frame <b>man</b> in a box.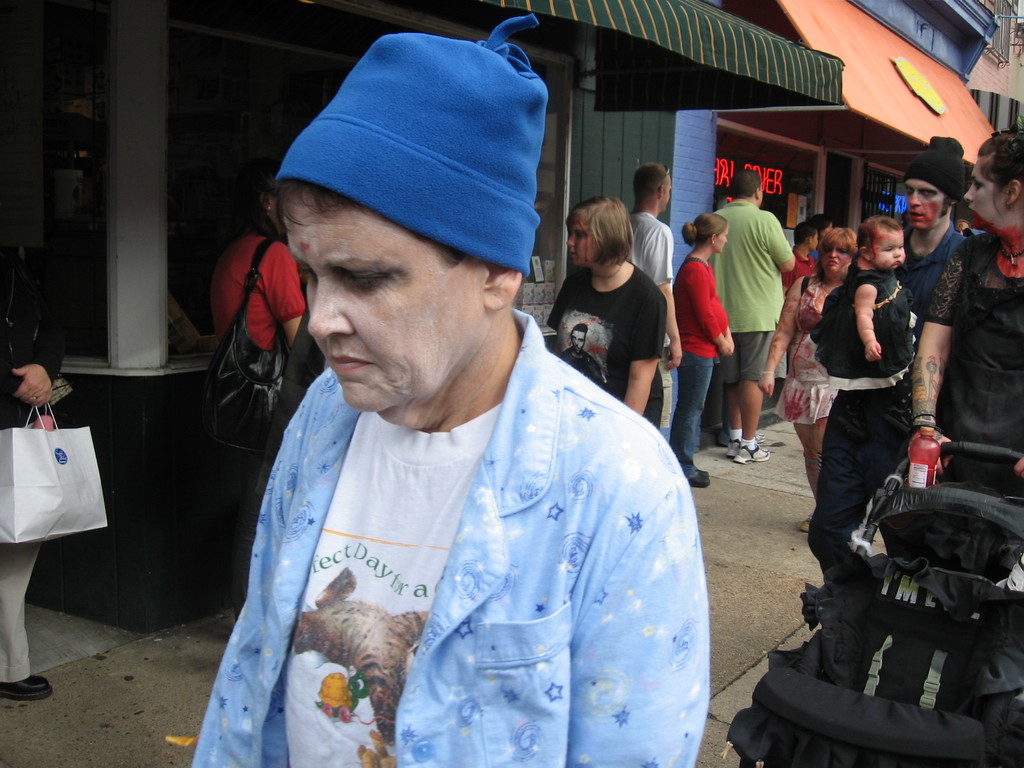
[186,8,718,767].
